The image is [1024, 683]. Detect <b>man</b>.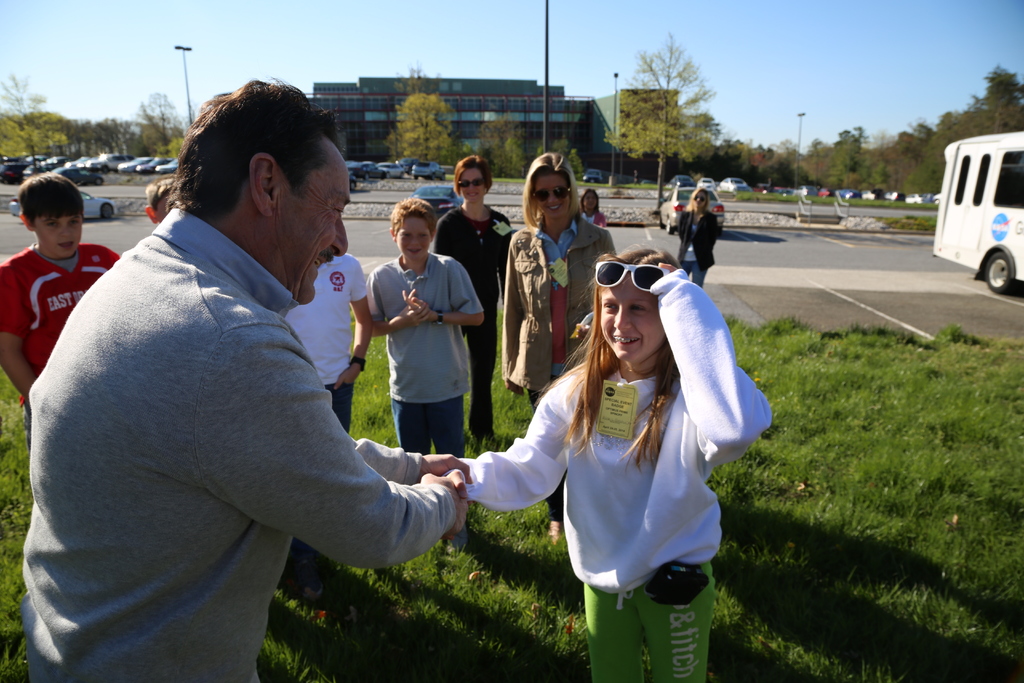
Detection: {"left": 33, "top": 88, "right": 505, "bottom": 662}.
